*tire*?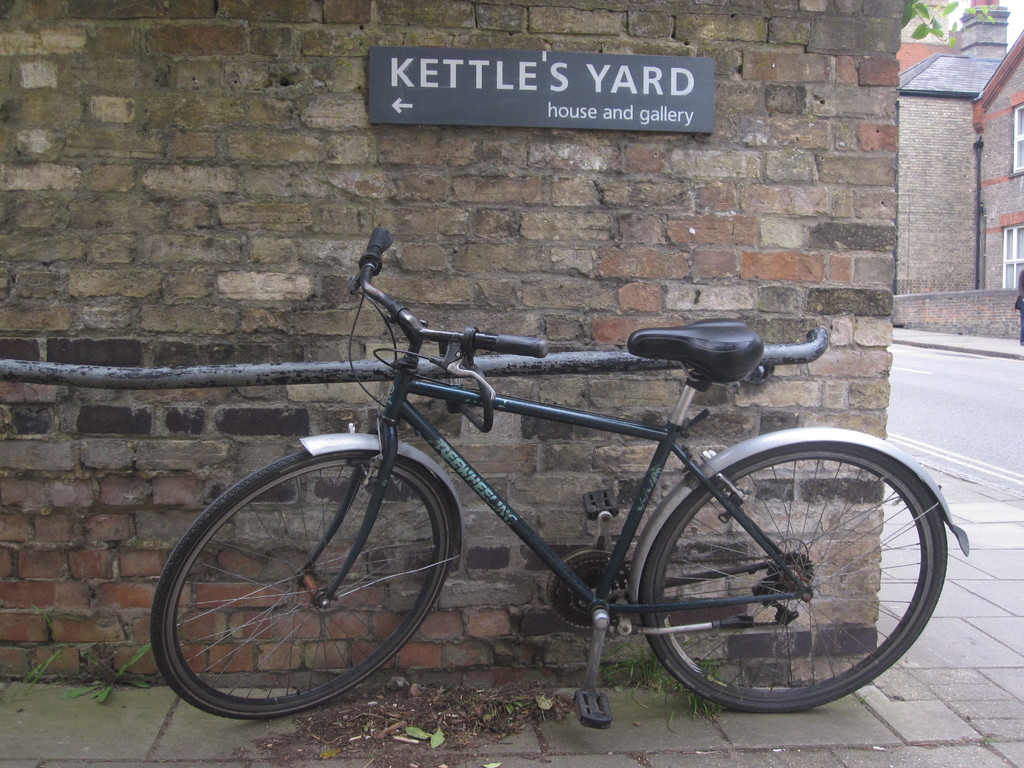
box=[586, 436, 938, 727]
